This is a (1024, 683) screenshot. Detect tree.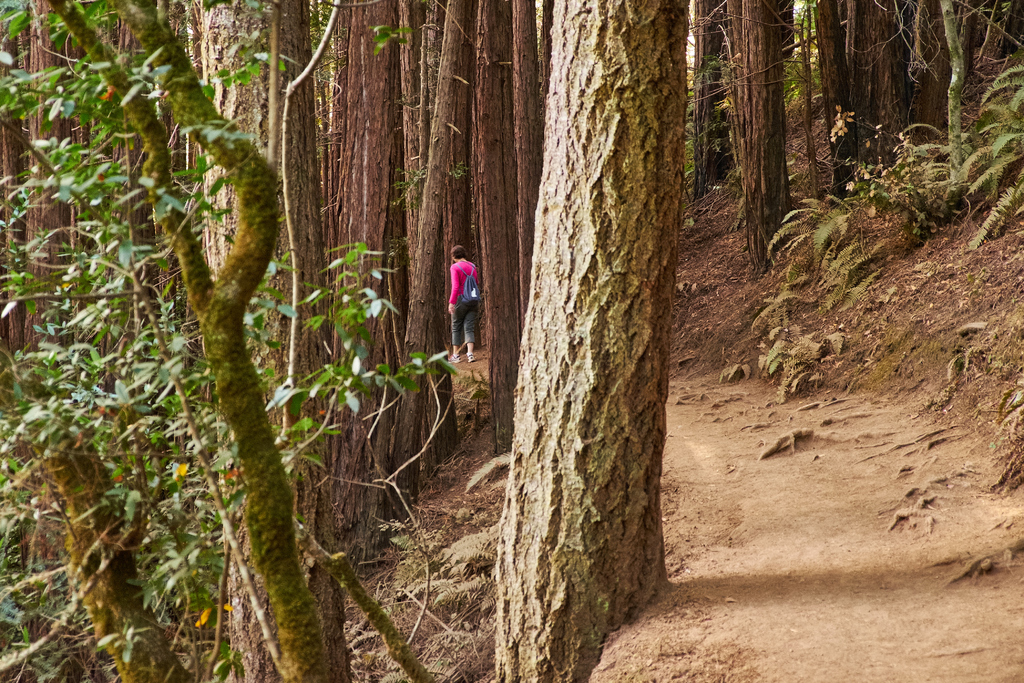
494 0 687 682.
